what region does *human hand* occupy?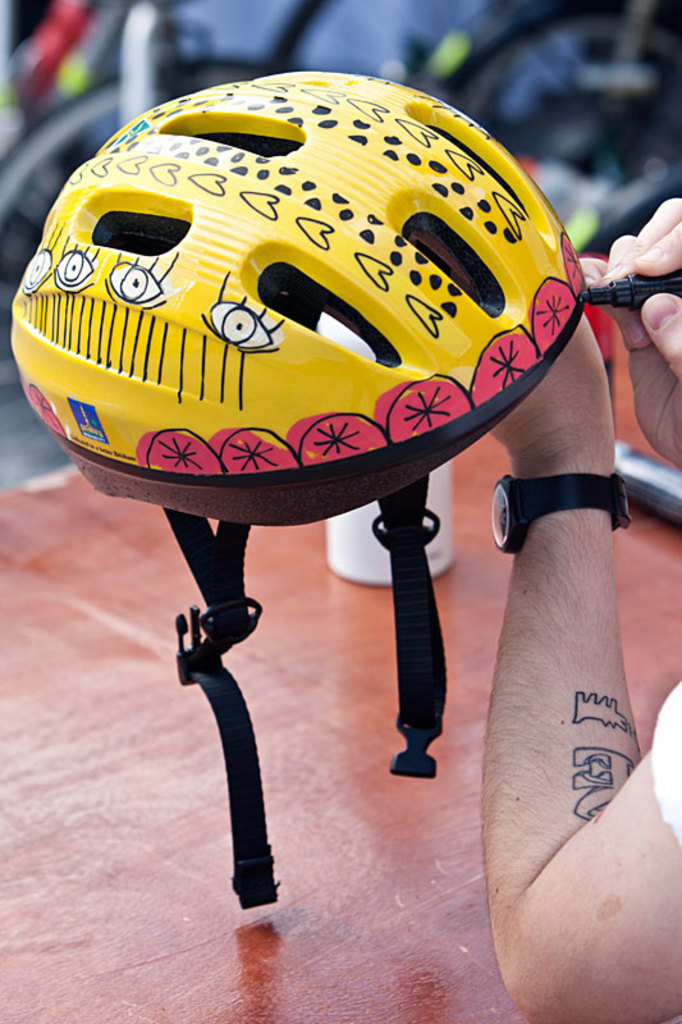
(left=403, top=227, right=614, bottom=467).
